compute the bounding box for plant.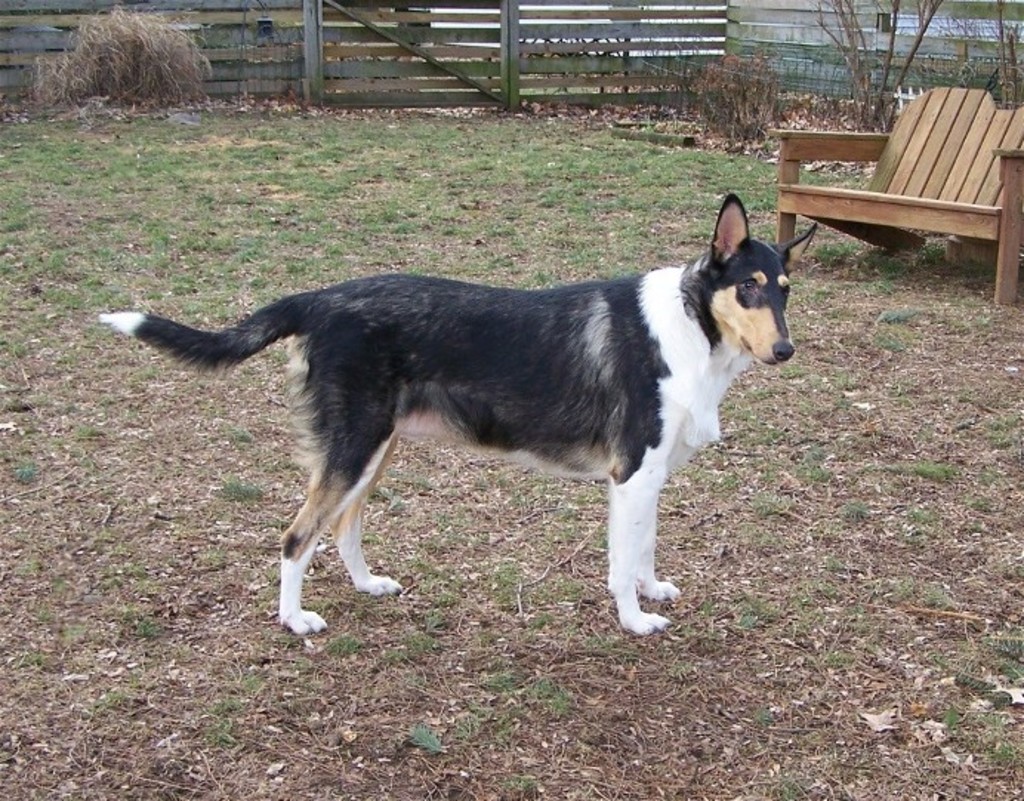
[18, 644, 40, 672].
